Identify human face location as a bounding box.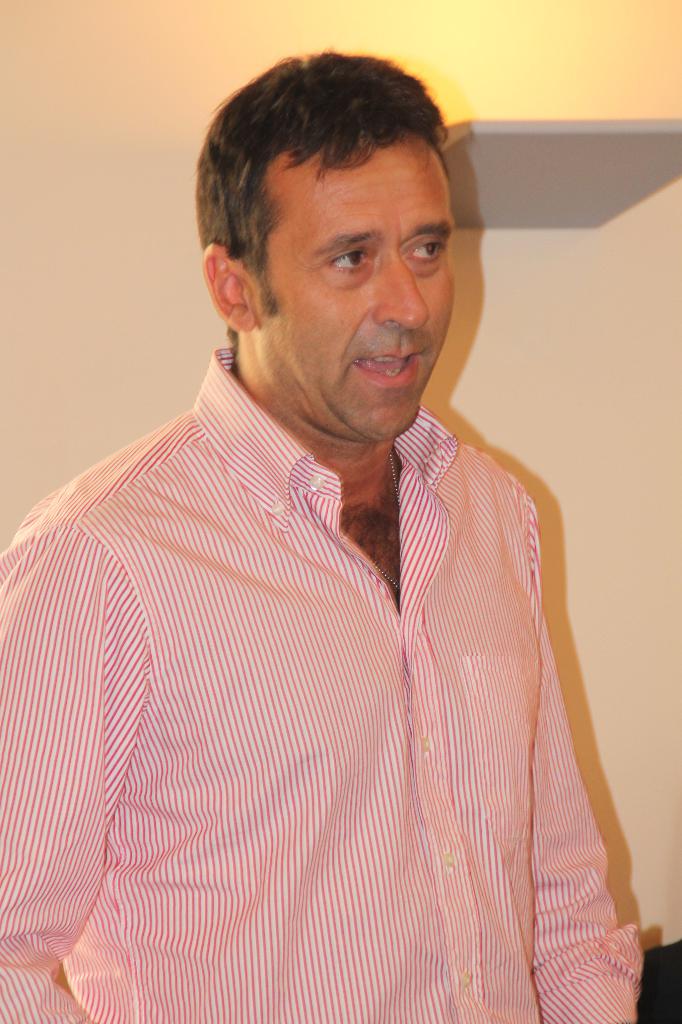
bbox=[256, 147, 453, 442].
